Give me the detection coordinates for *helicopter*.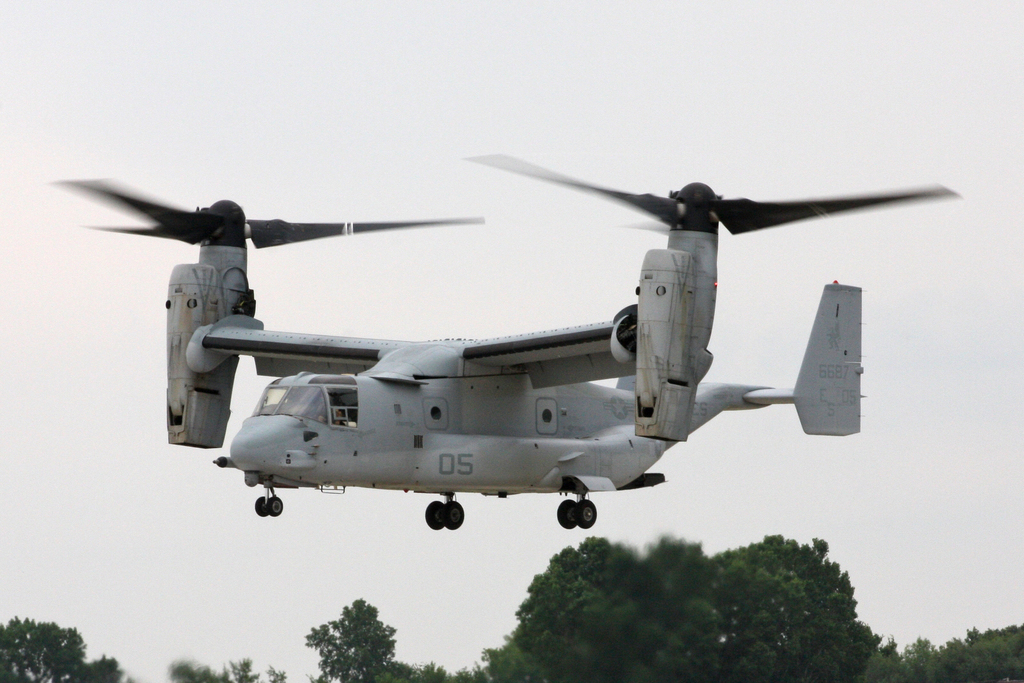
<bbox>74, 140, 948, 535</bbox>.
